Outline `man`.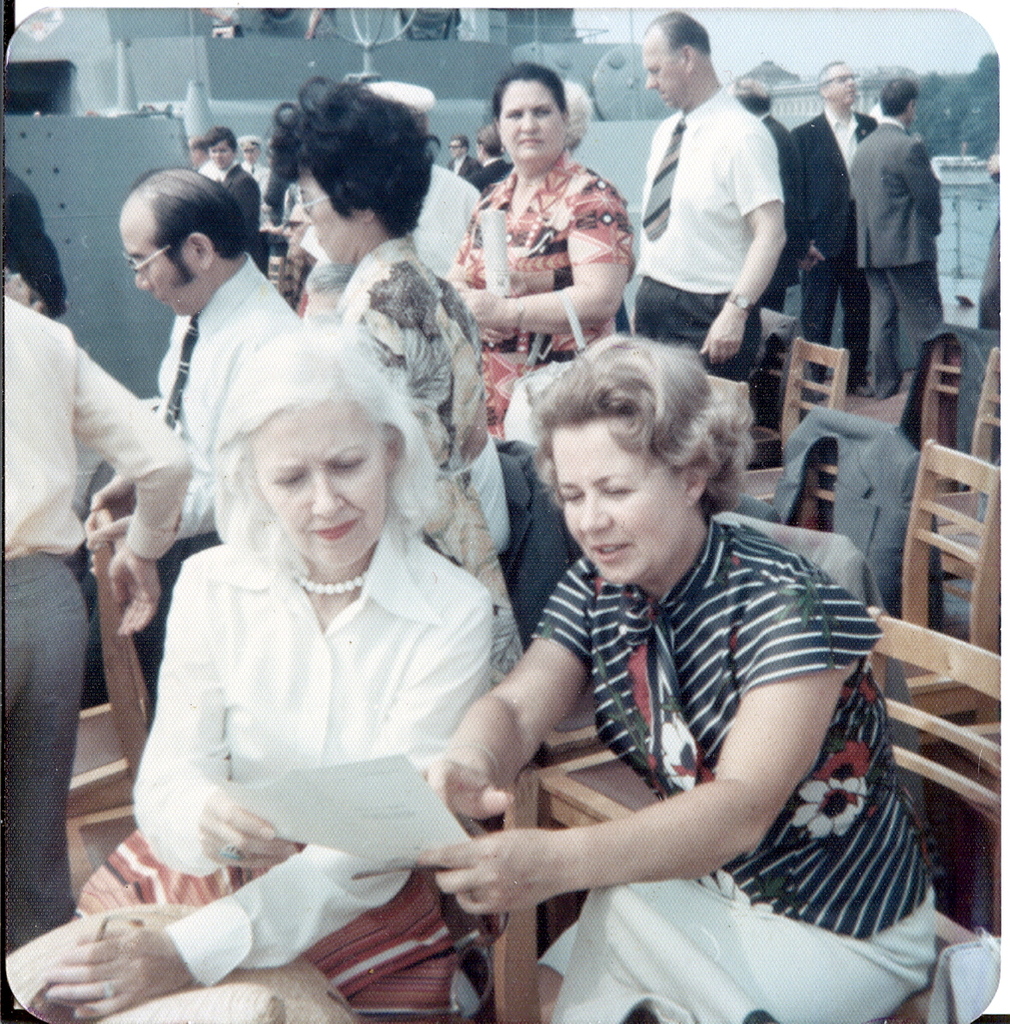
Outline: 304,80,479,276.
